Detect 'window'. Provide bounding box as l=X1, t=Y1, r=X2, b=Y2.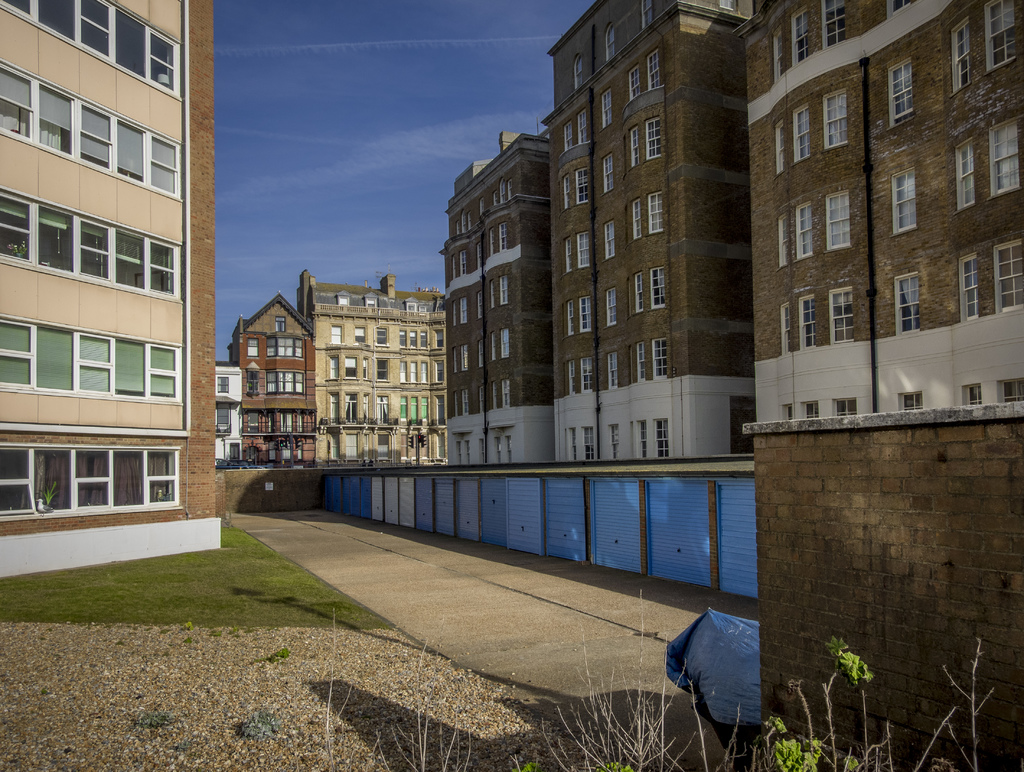
l=564, t=176, r=571, b=209.
